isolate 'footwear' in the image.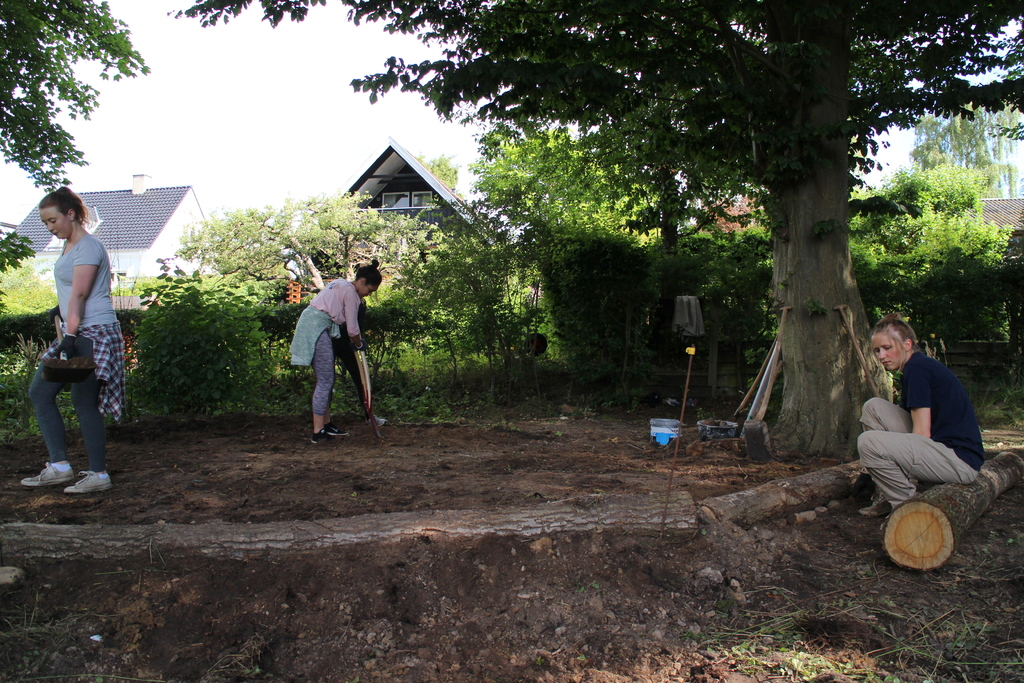
Isolated region: 325 425 346 434.
